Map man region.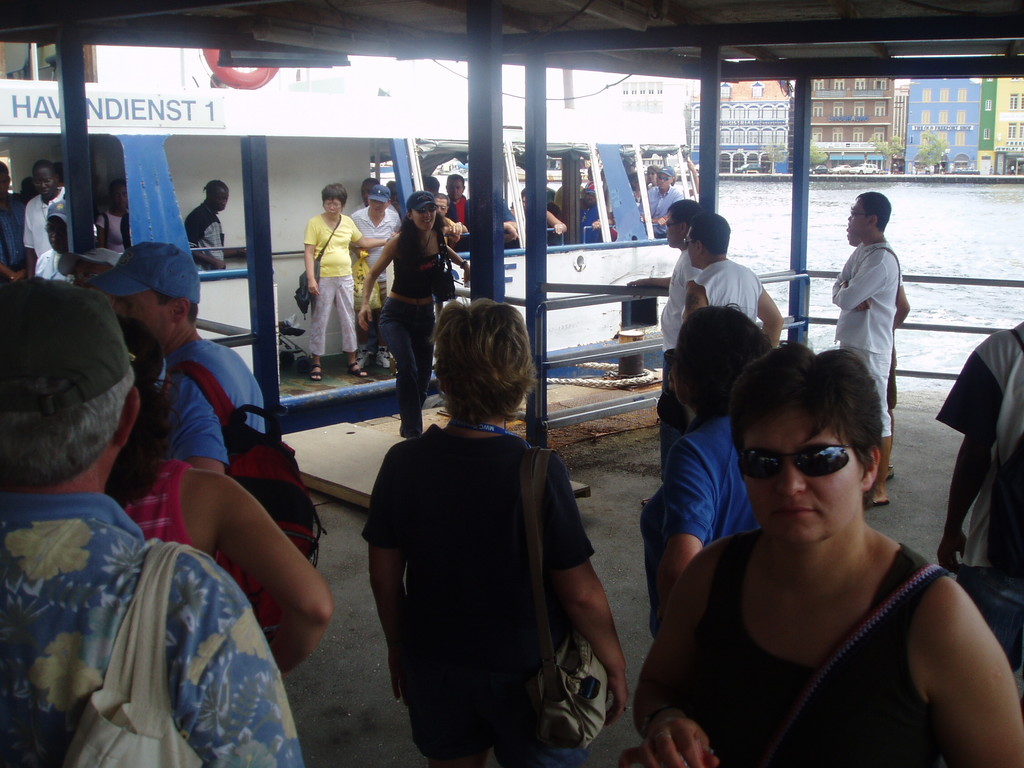
Mapped to box=[445, 176, 465, 230].
